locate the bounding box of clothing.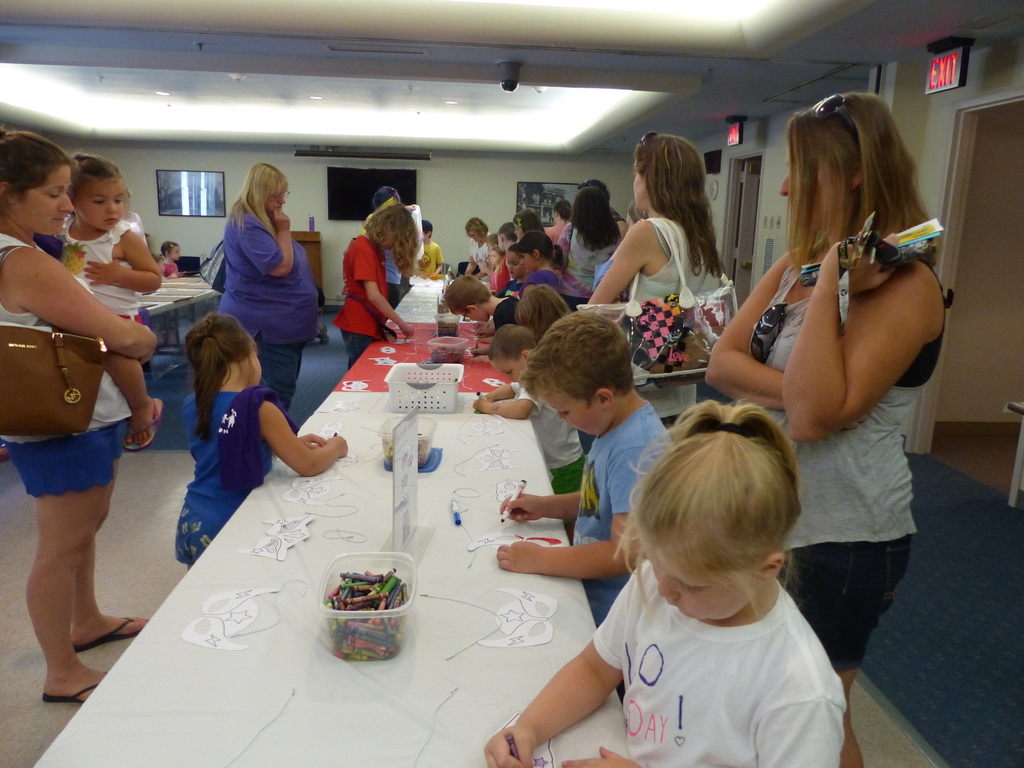
Bounding box: [x1=628, y1=216, x2=727, y2=428].
